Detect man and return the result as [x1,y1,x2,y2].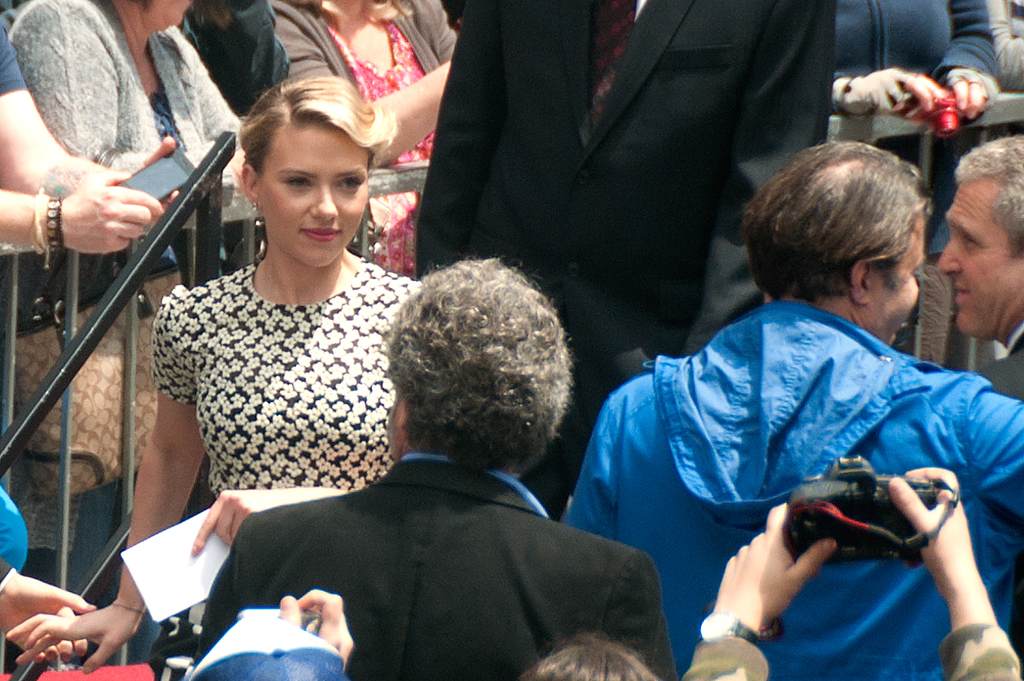
[936,129,1023,402].
